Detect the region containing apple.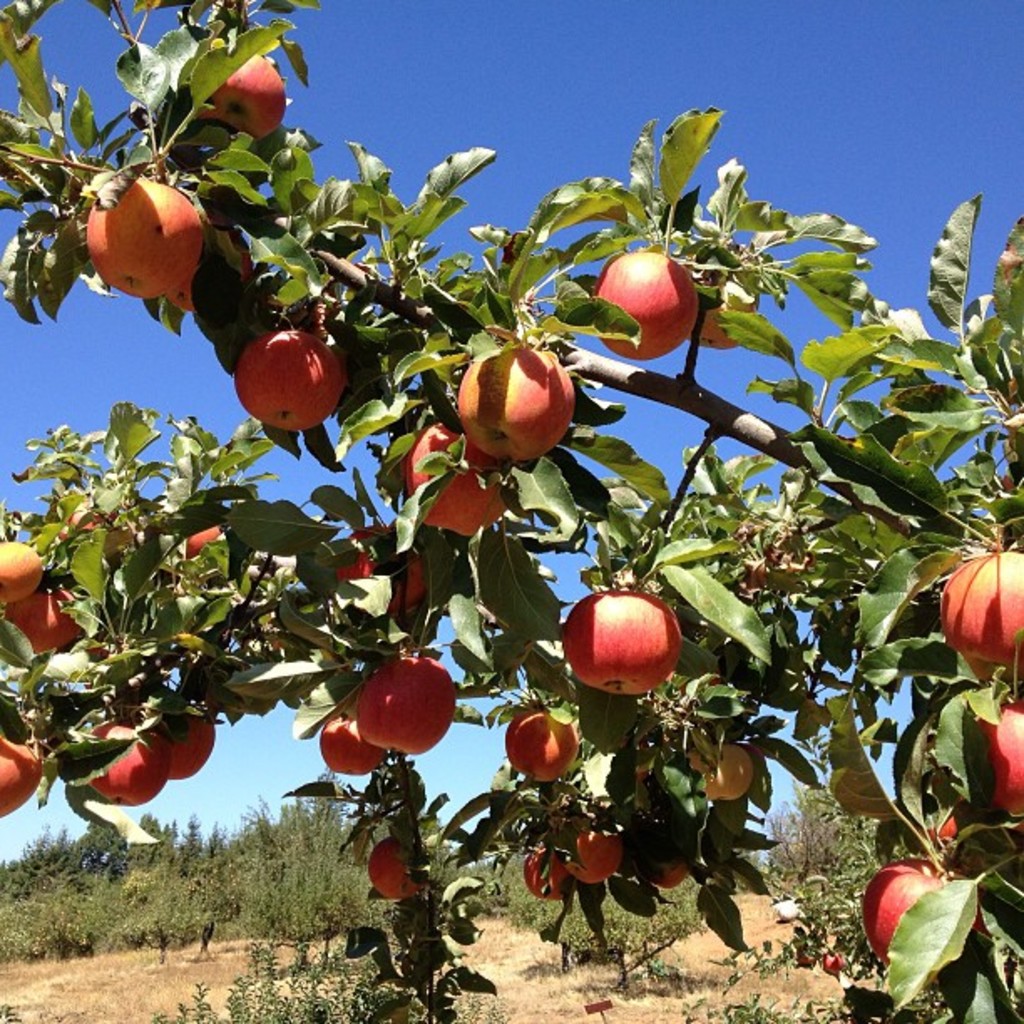
0:545:40:607.
